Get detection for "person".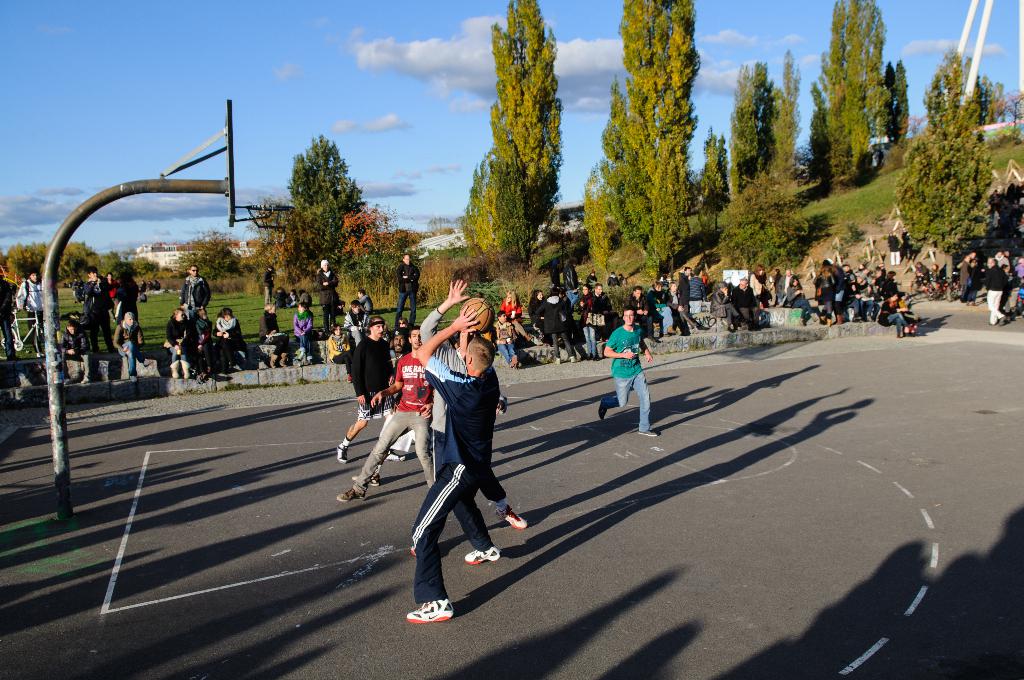
Detection: x1=213 y1=305 x2=243 y2=370.
